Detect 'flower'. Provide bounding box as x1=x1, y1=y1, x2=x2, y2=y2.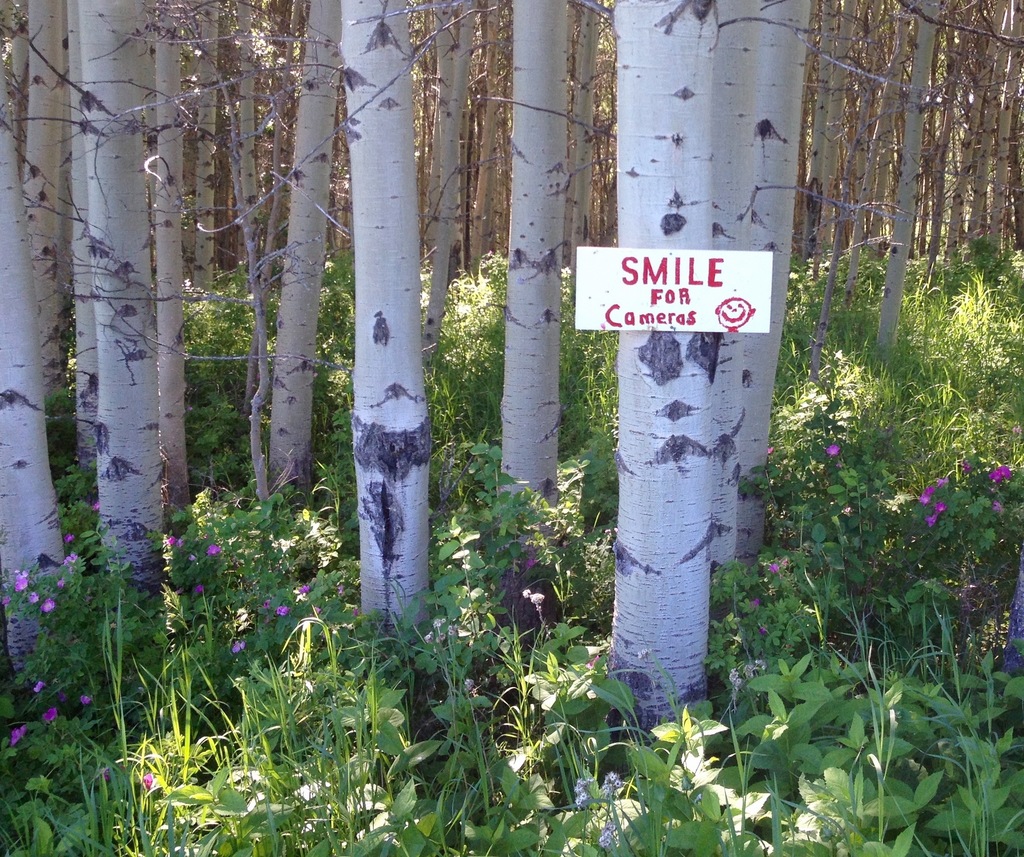
x1=295, y1=579, x2=308, y2=593.
